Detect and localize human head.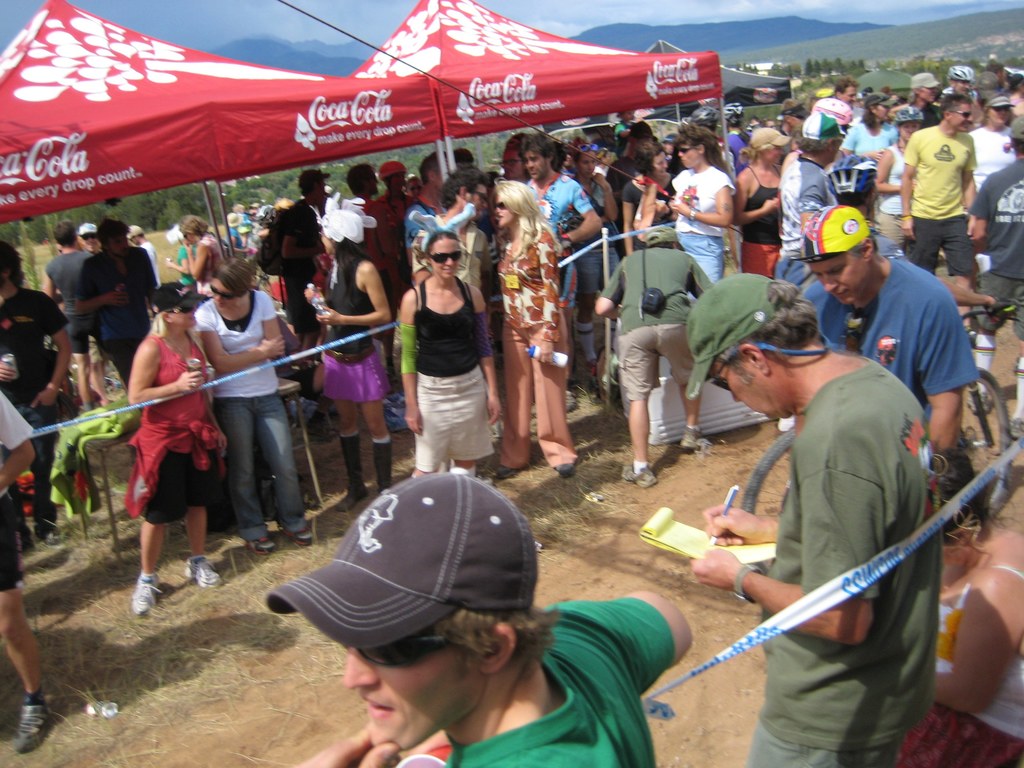
Localized at <region>181, 214, 213, 245</region>.
